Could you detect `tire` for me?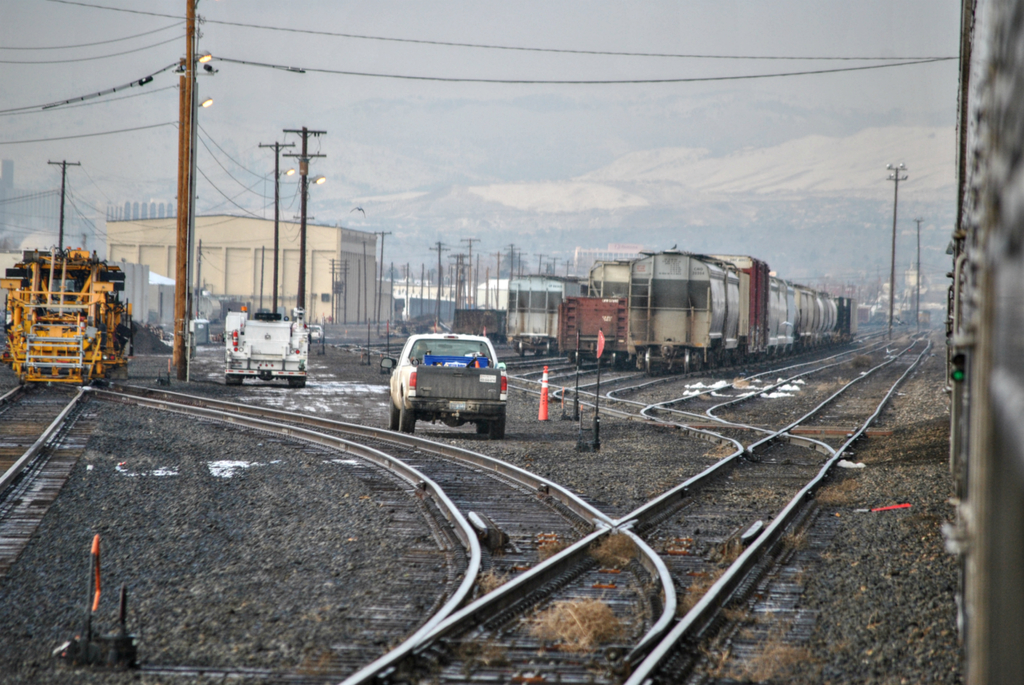
Detection result: left=289, top=379, right=305, bottom=389.
